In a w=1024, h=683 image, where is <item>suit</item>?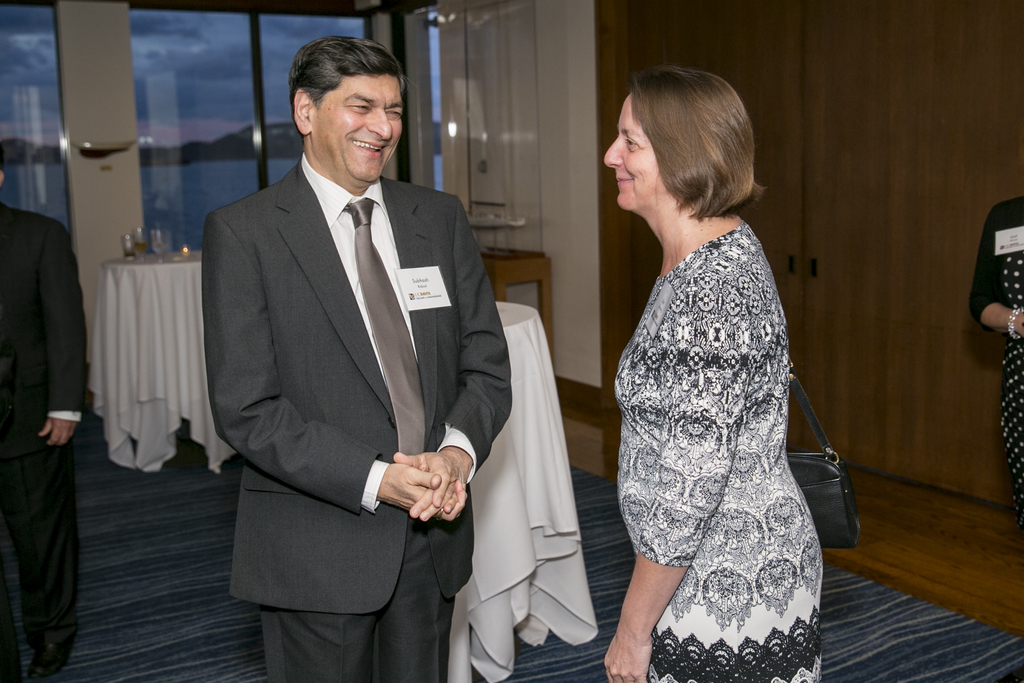
x1=0, y1=204, x2=89, y2=659.
